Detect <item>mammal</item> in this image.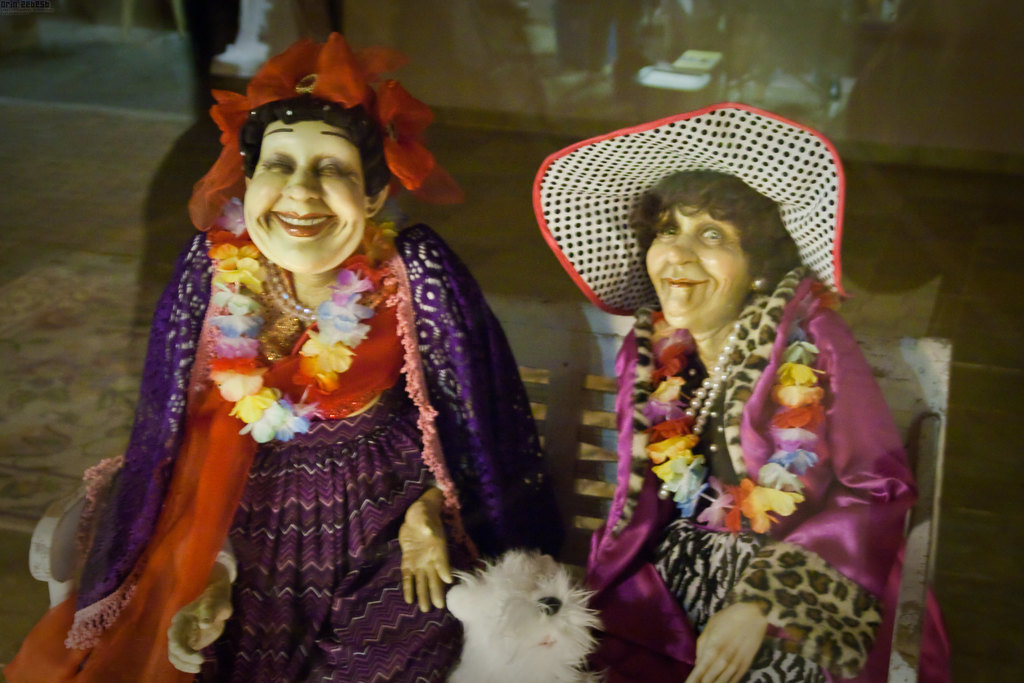
Detection: BBox(428, 551, 605, 682).
